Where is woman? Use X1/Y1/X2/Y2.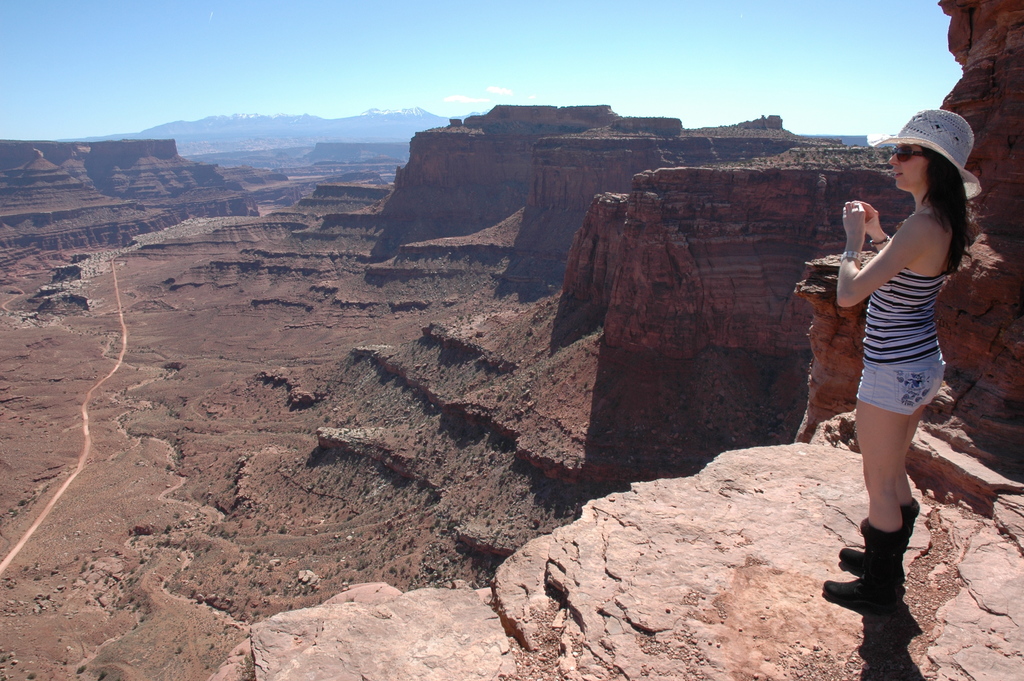
826/106/979/582.
